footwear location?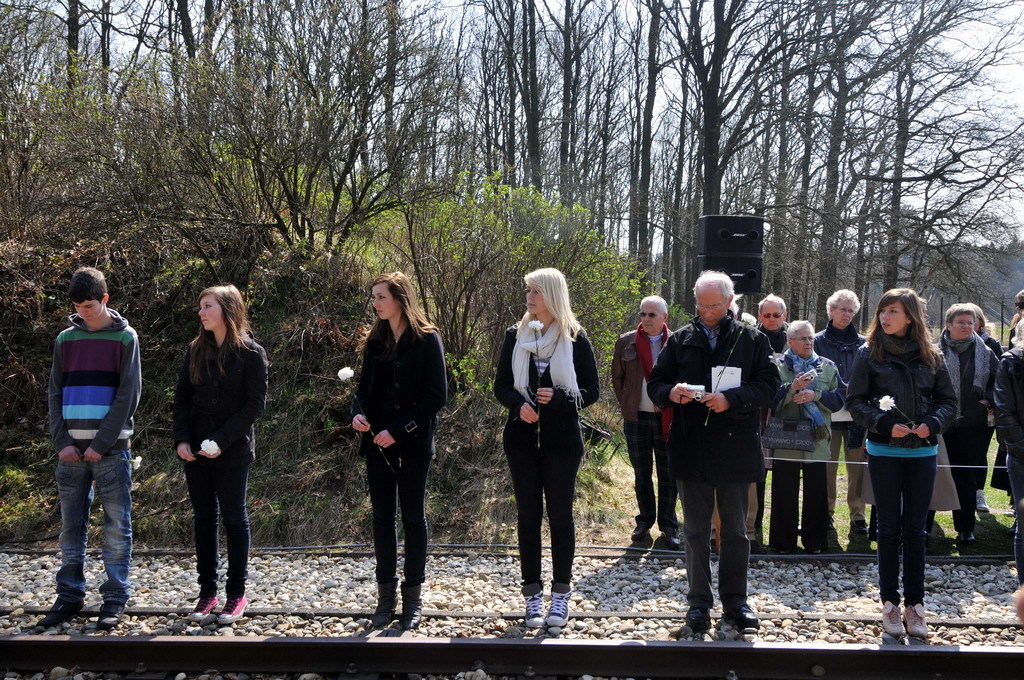
region(399, 591, 421, 631)
